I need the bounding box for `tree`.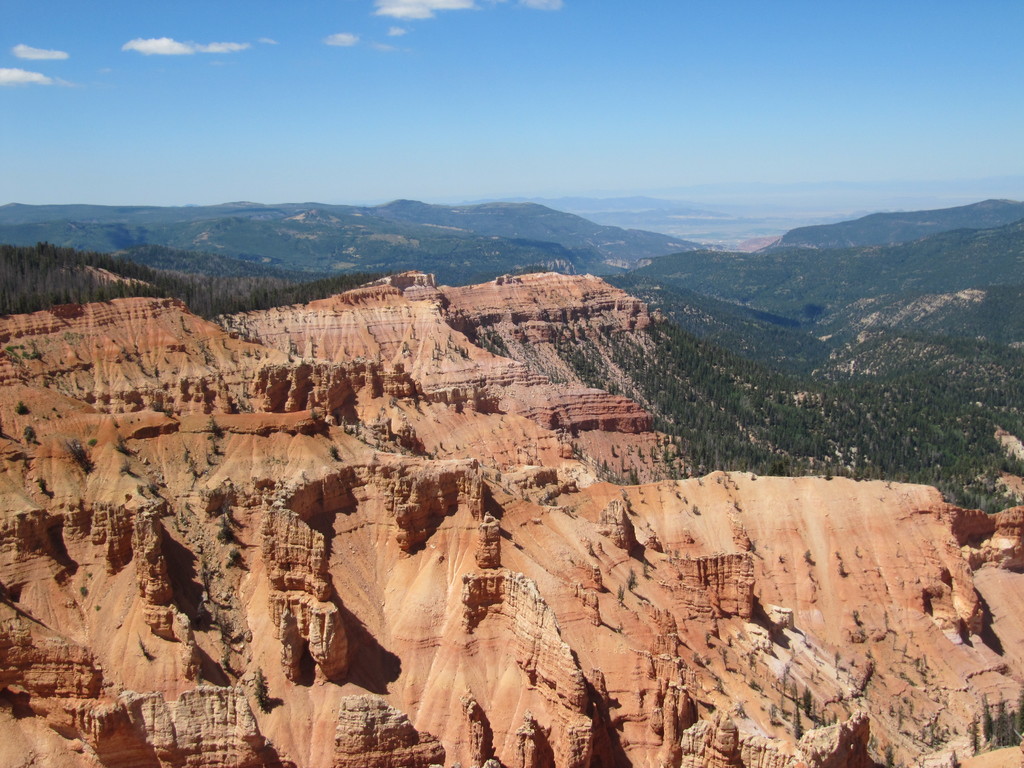
Here it is: locate(619, 586, 624, 601).
